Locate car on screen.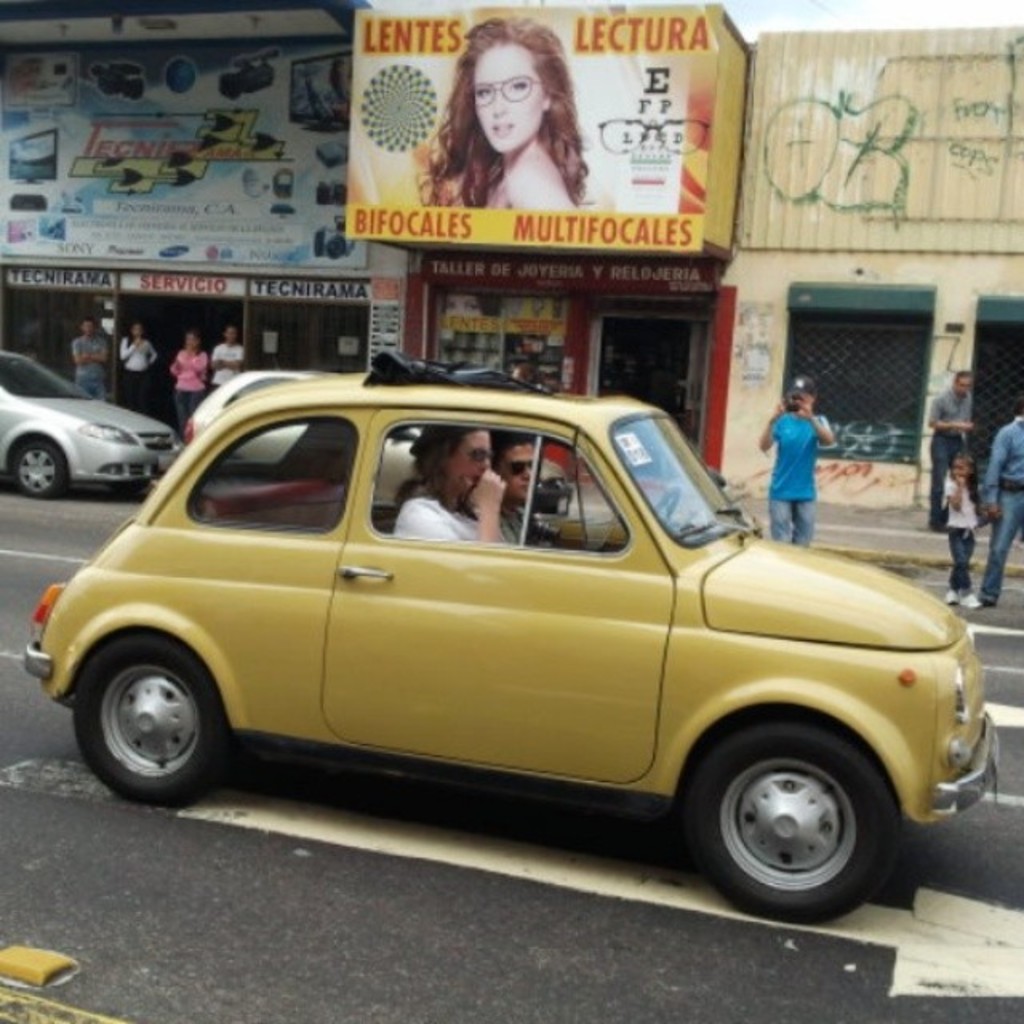
On screen at pyautogui.locateOnScreen(16, 350, 1003, 922).
